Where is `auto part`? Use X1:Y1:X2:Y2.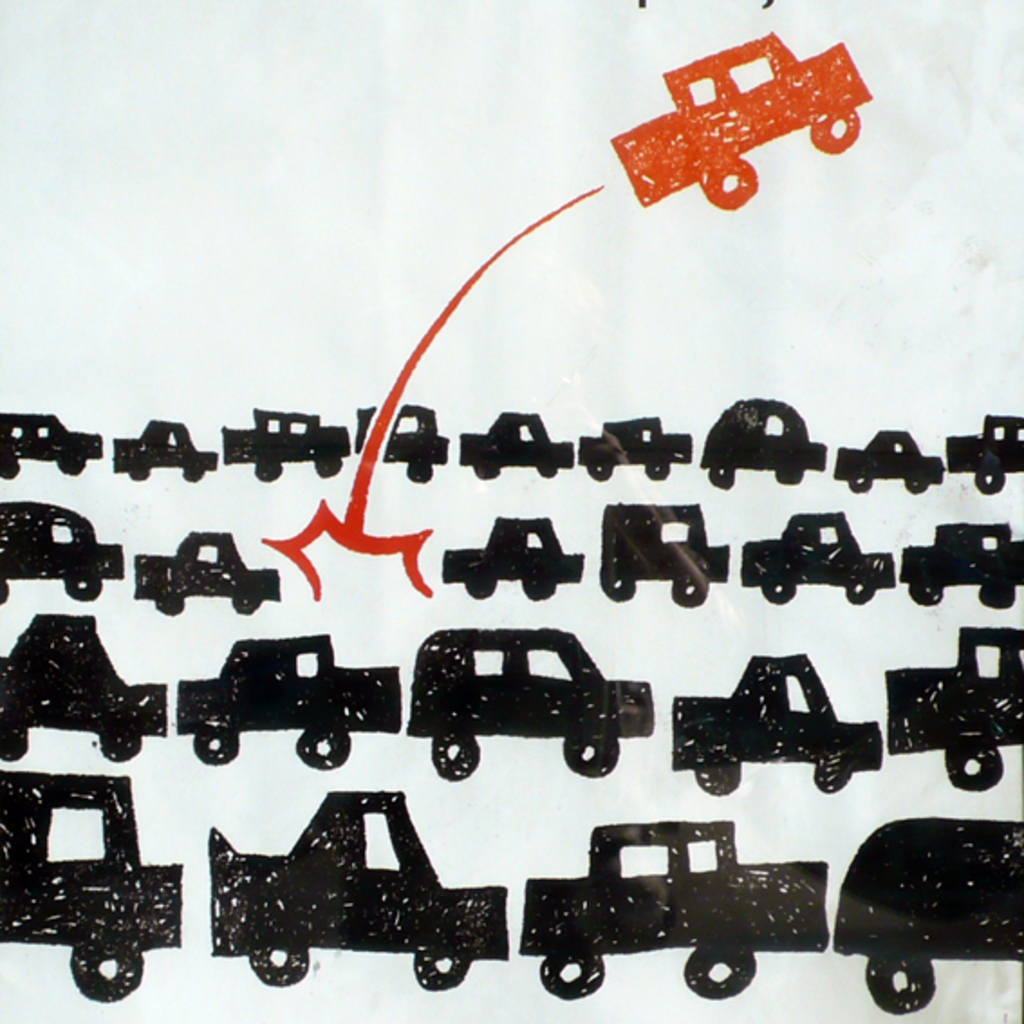
197:795:506:1002.
